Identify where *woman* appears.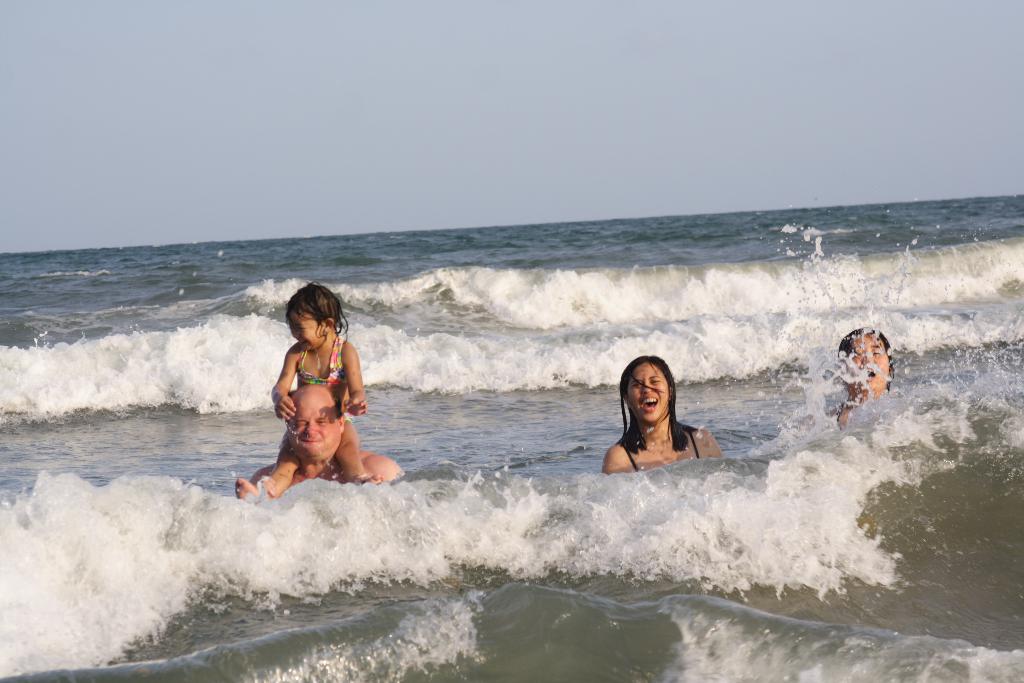
Appears at 797/325/895/434.
